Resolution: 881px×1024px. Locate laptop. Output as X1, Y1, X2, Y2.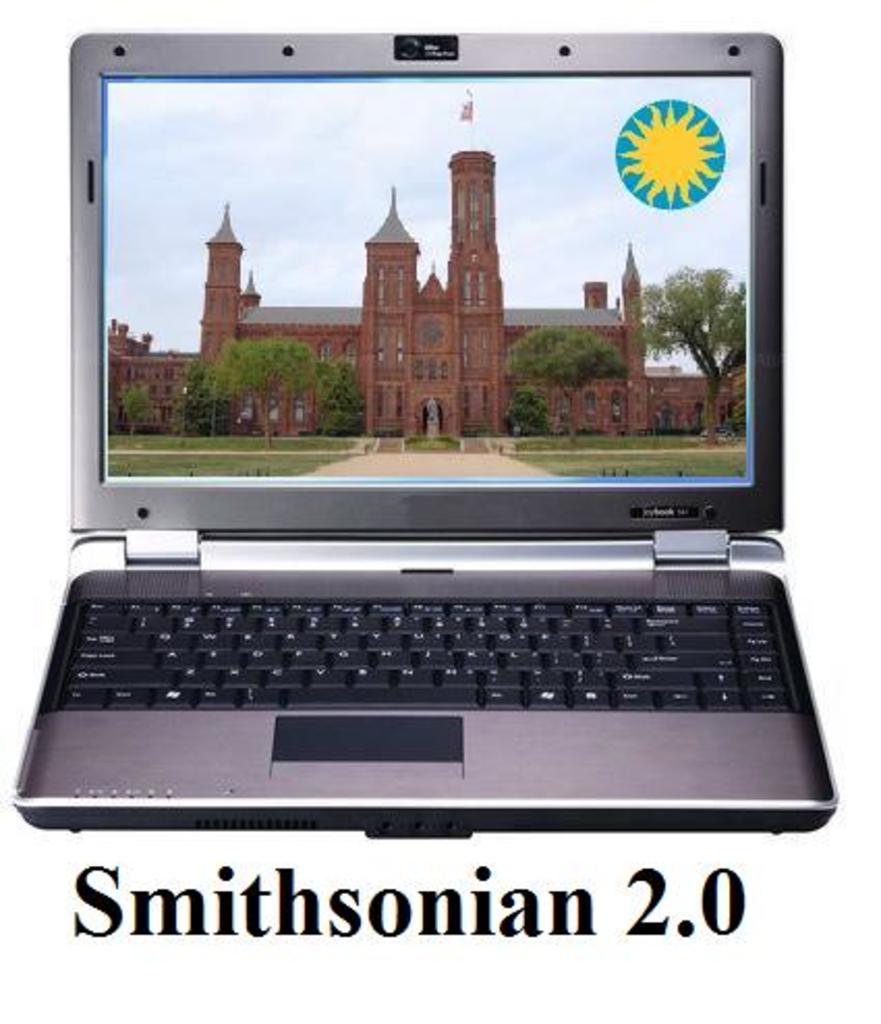
17, 33, 844, 840.
